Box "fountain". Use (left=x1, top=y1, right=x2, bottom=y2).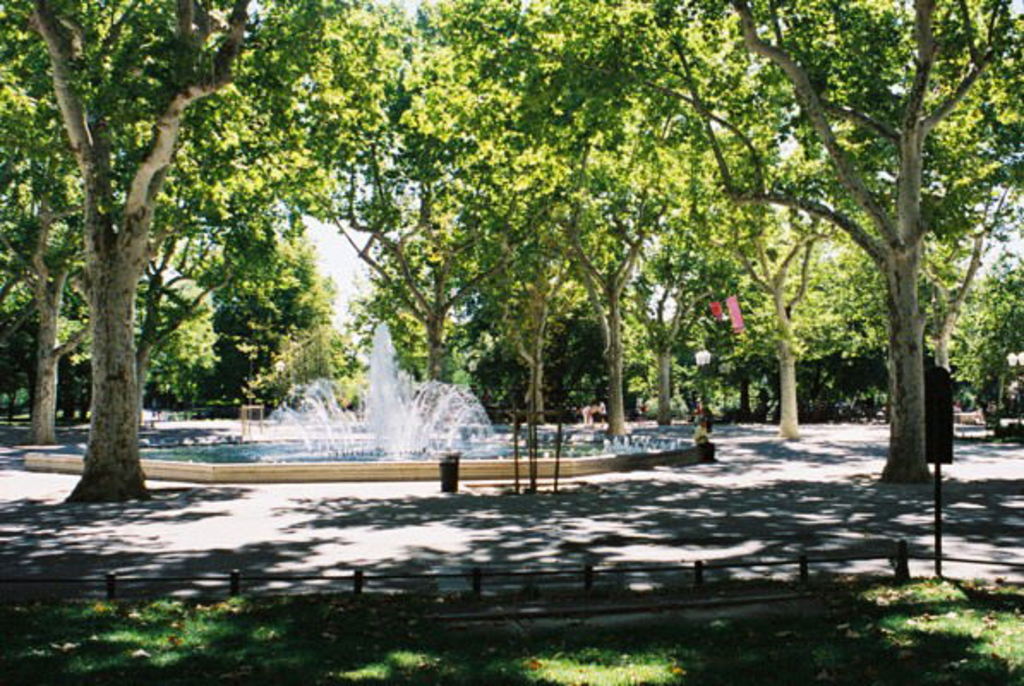
(left=21, top=324, right=715, bottom=482).
